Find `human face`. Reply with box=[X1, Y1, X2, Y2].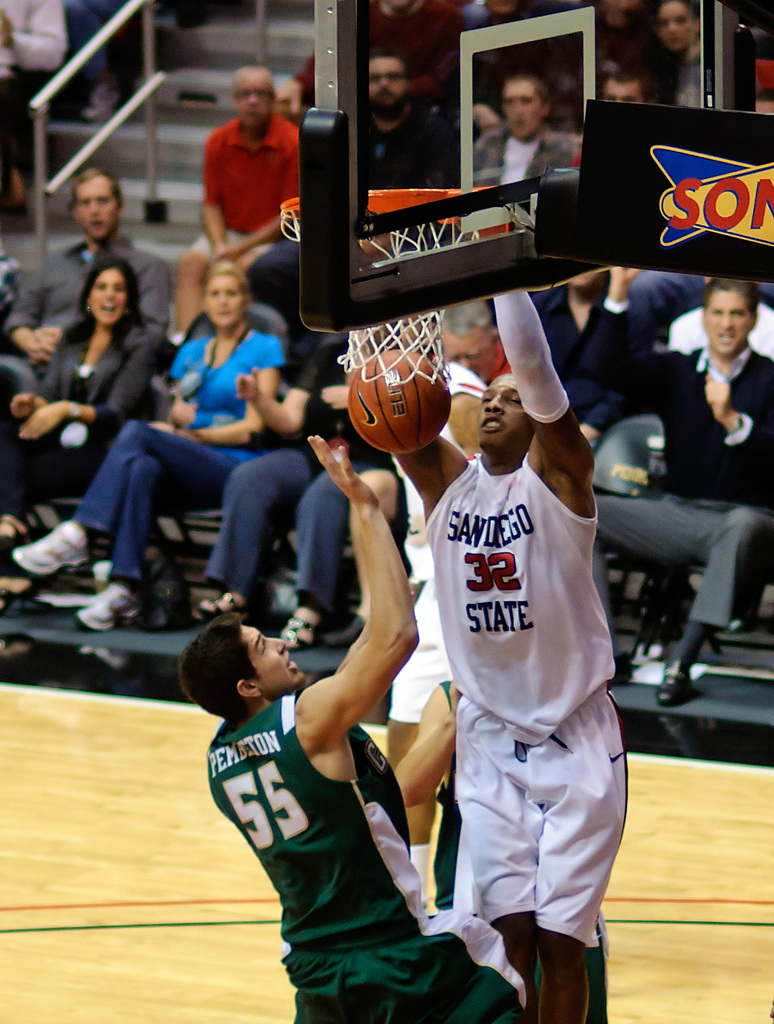
box=[89, 271, 127, 326].
